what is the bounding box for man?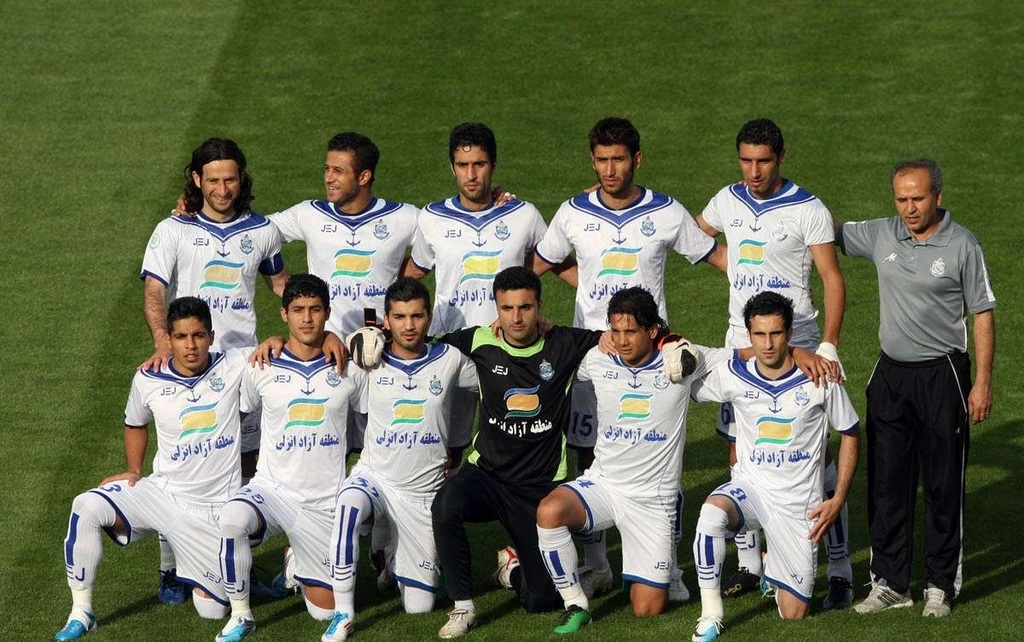
692:119:847:612.
